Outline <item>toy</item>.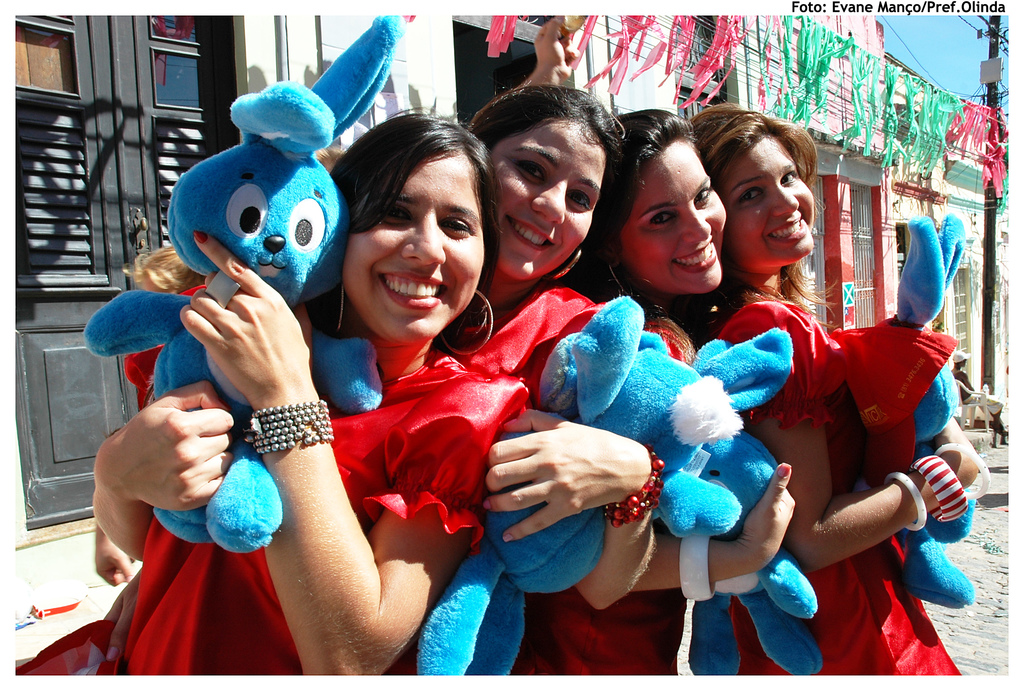
Outline: [74, 16, 399, 562].
